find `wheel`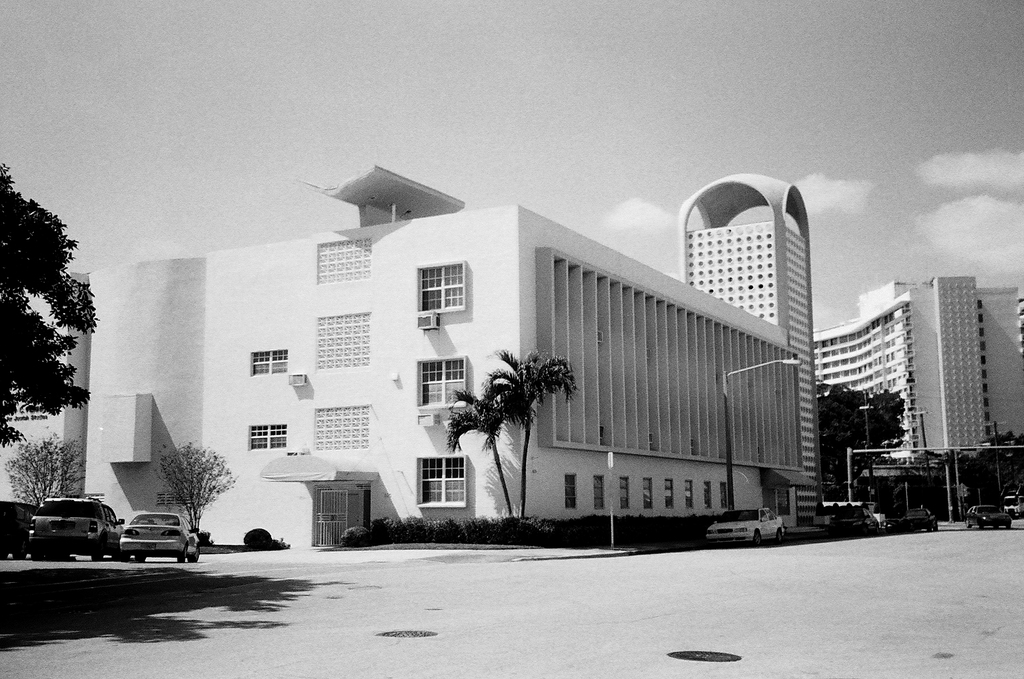
left=122, top=550, right=123, bottom=562
